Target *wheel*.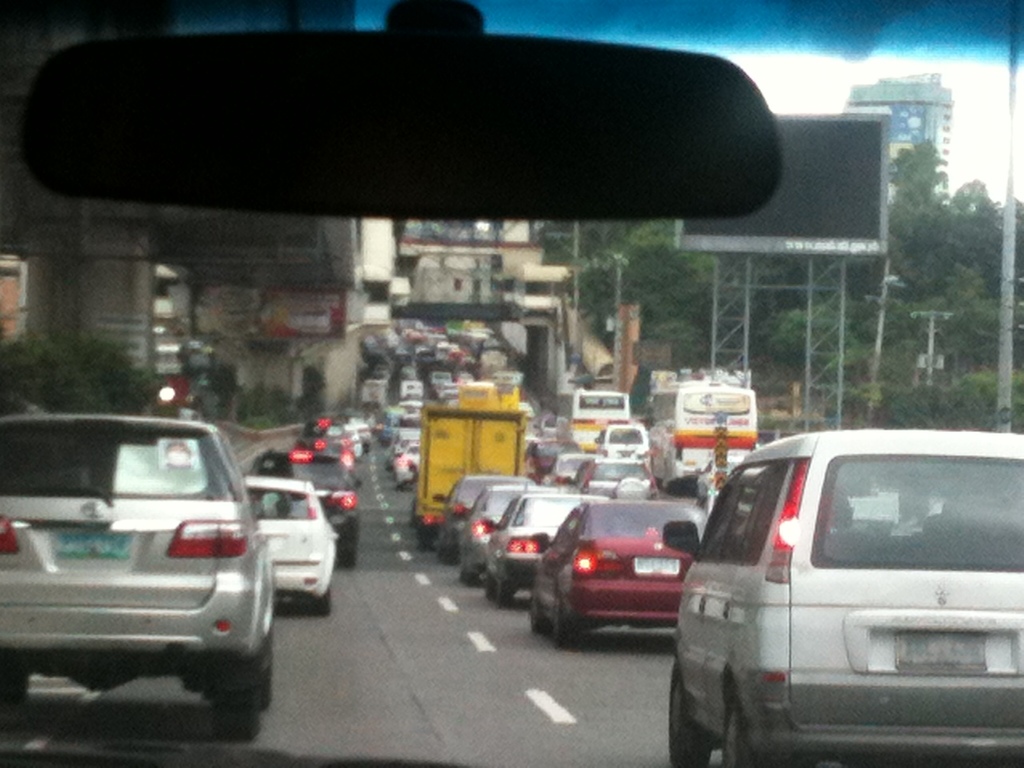
Target region: (498,570,516,610).
